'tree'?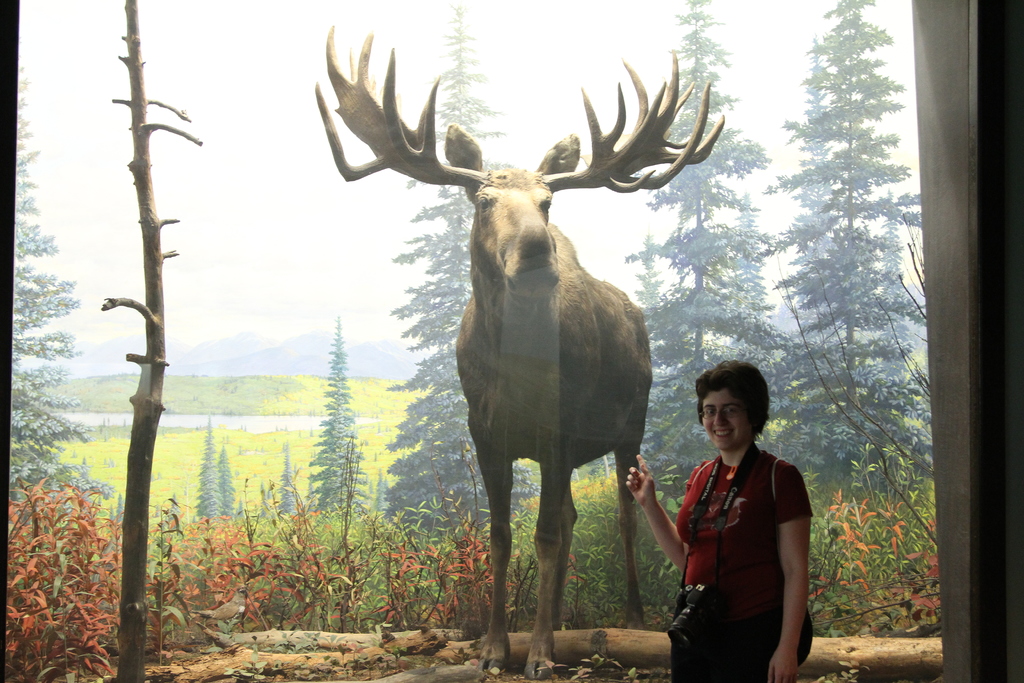
Rect(630, 0, 792, 508)
